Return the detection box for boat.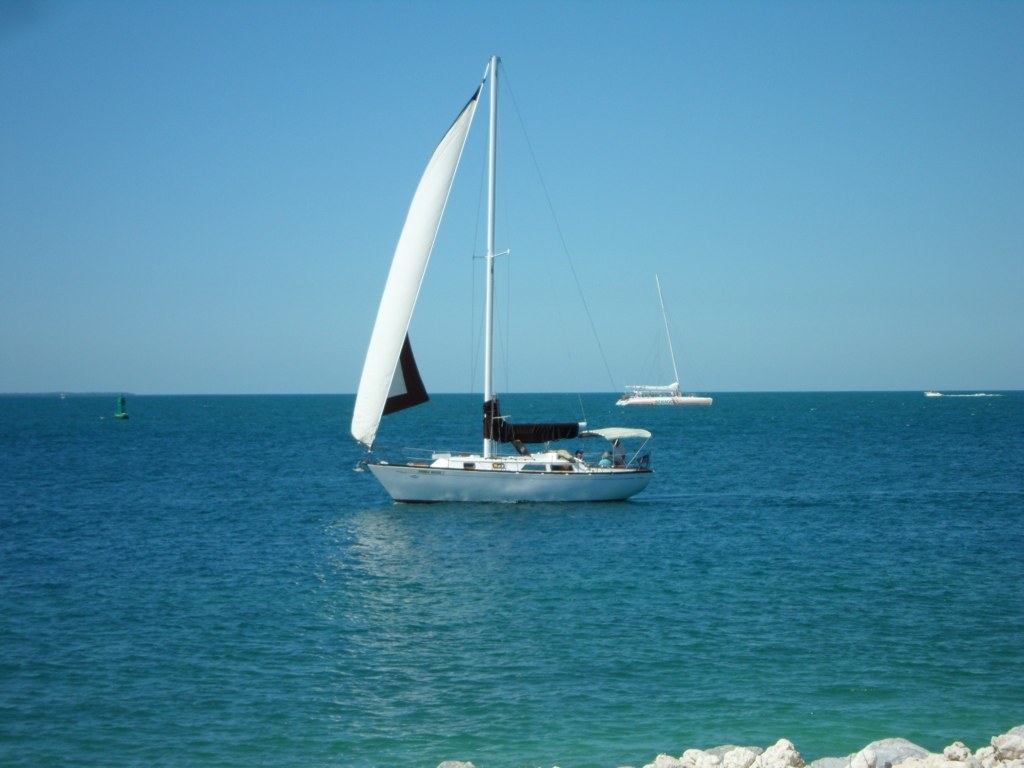
(615, 276, 711, 407).
